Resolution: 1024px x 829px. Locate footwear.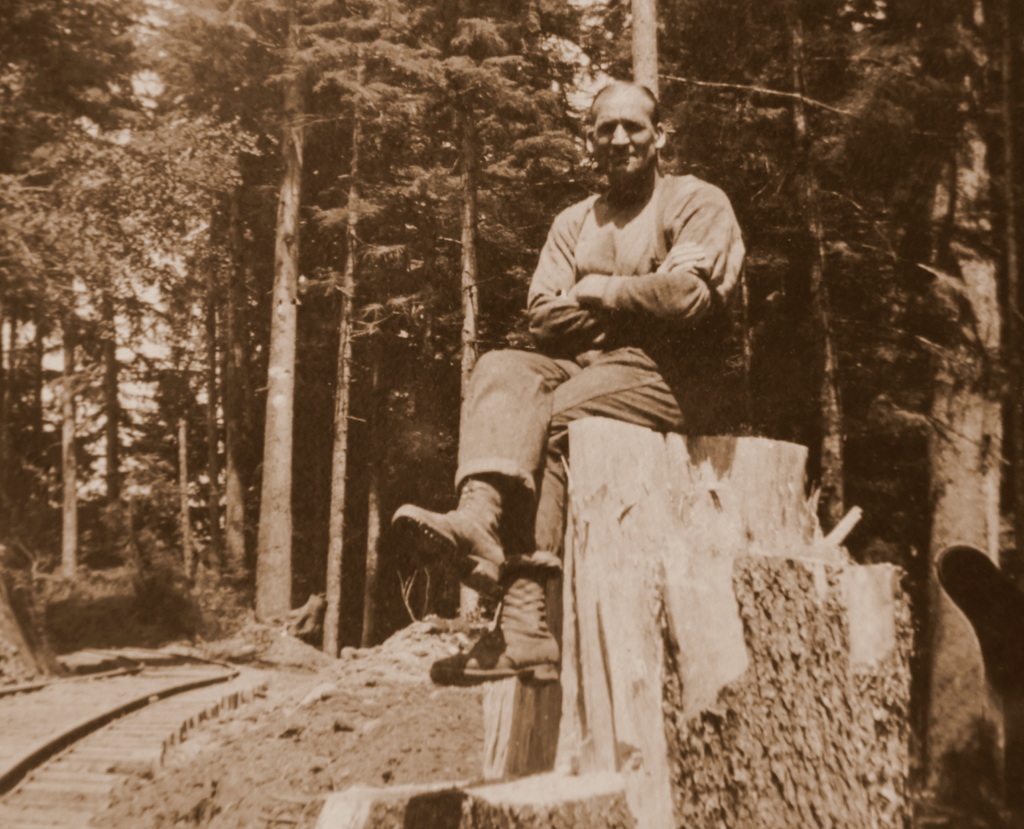
Rect(426, 616, 561, 689).
